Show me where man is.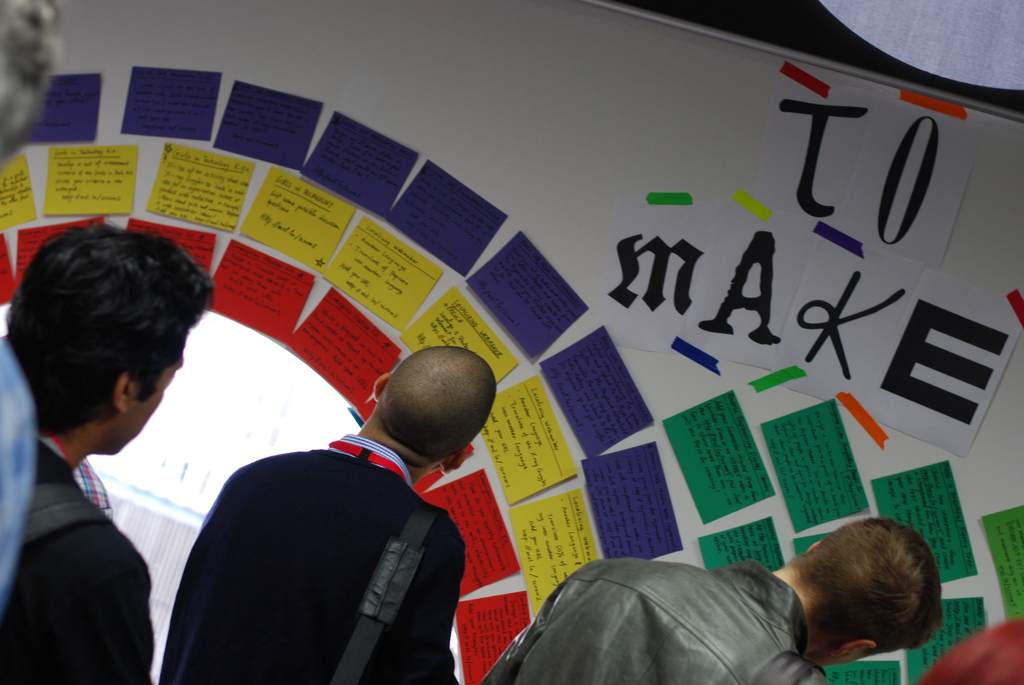
man is at (x1=0, y1=235, x2=216, y2=684).
